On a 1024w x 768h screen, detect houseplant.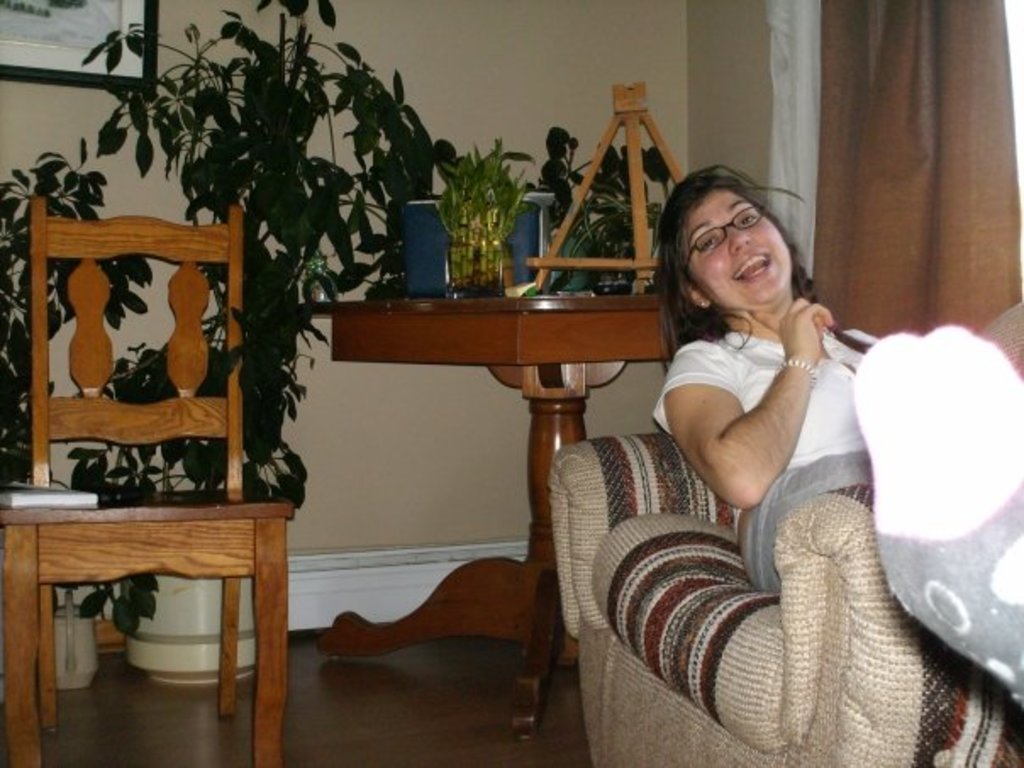
x1=431, y1=122, x2=536, y2=302.
